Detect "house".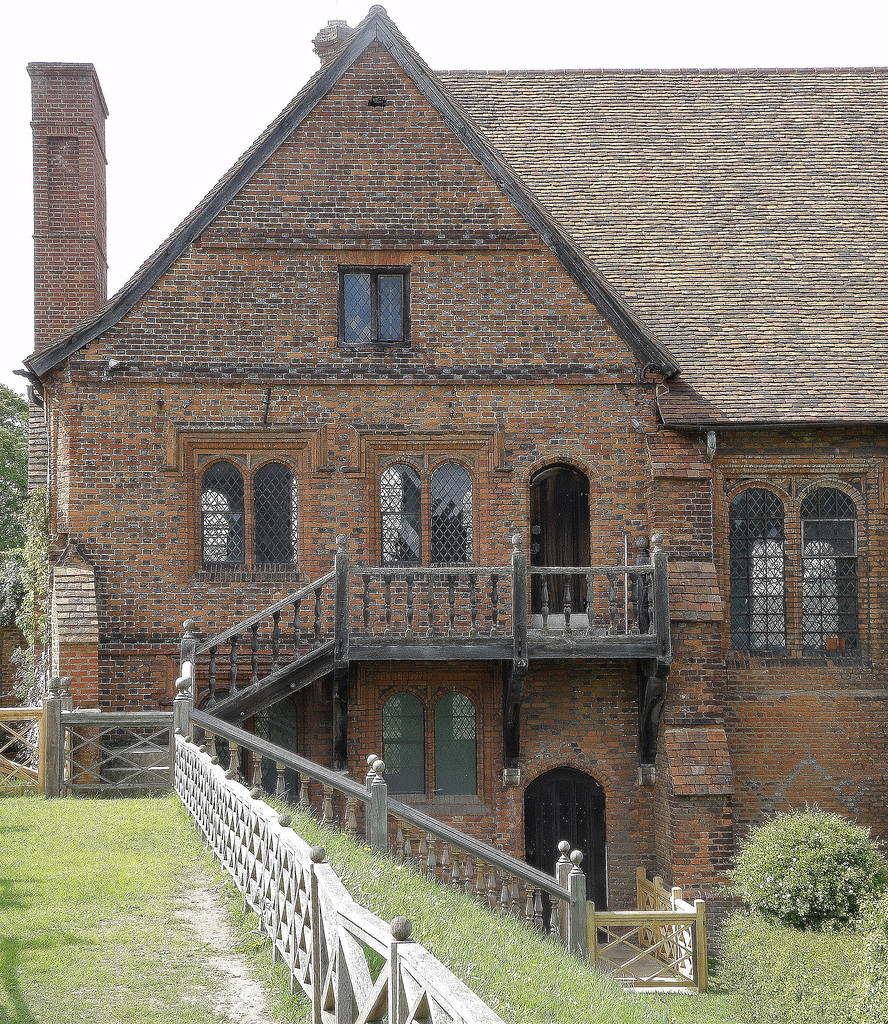
Detected at x1=0 y1=0 x2=887 y2=986.
